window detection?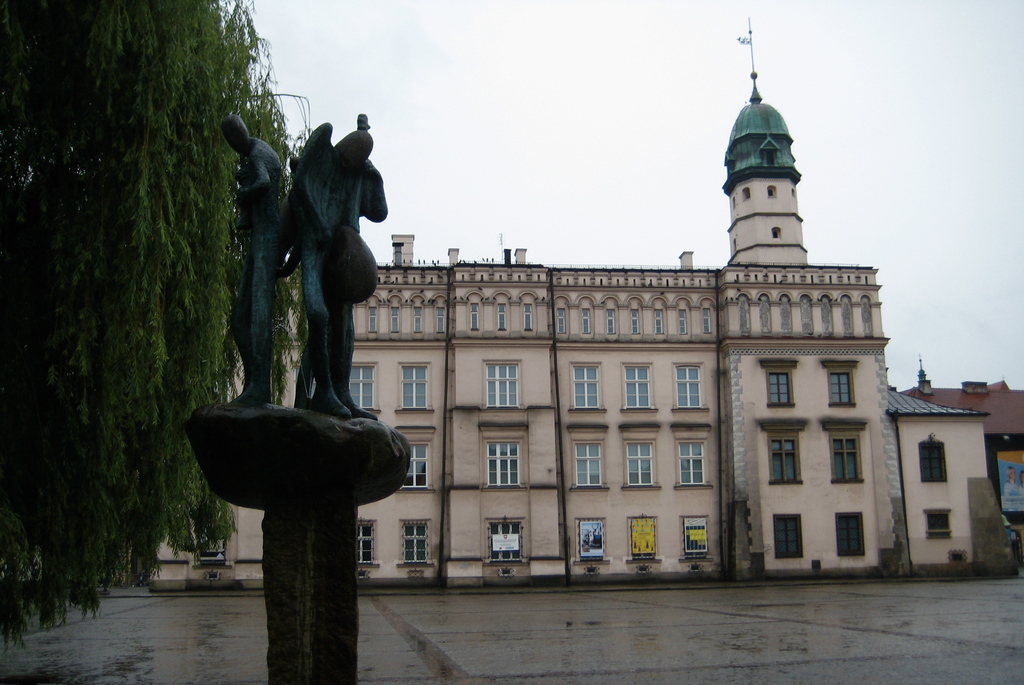
BBox(763, 366, 788, 407)
